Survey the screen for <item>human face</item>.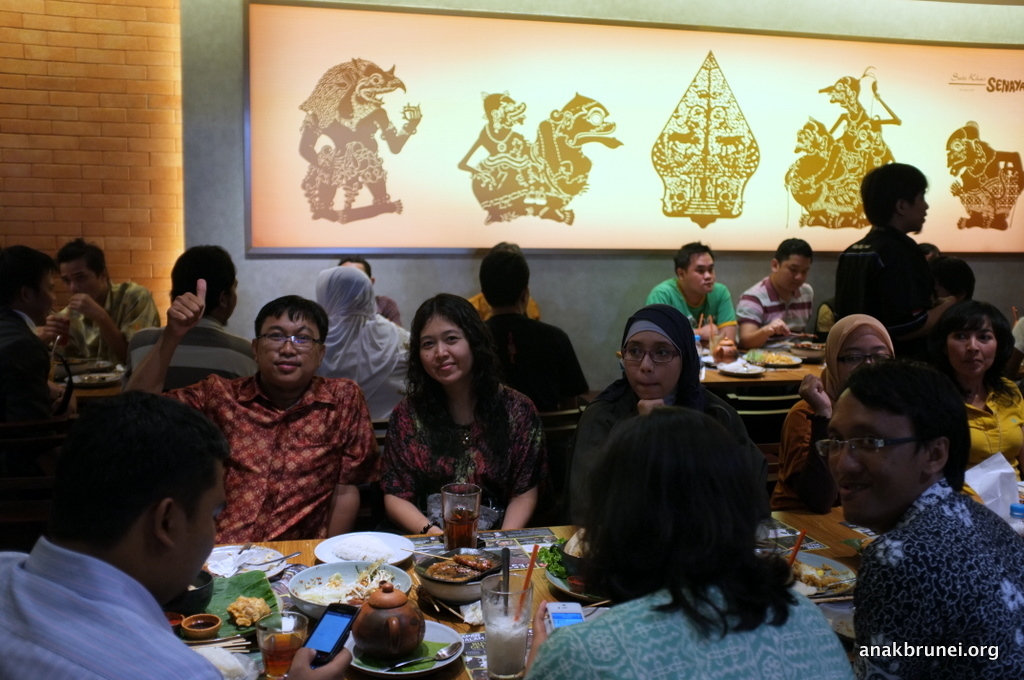
Survey found: {"x1": 159, "y1": 466, "x2": 228, "y2": 603}.
